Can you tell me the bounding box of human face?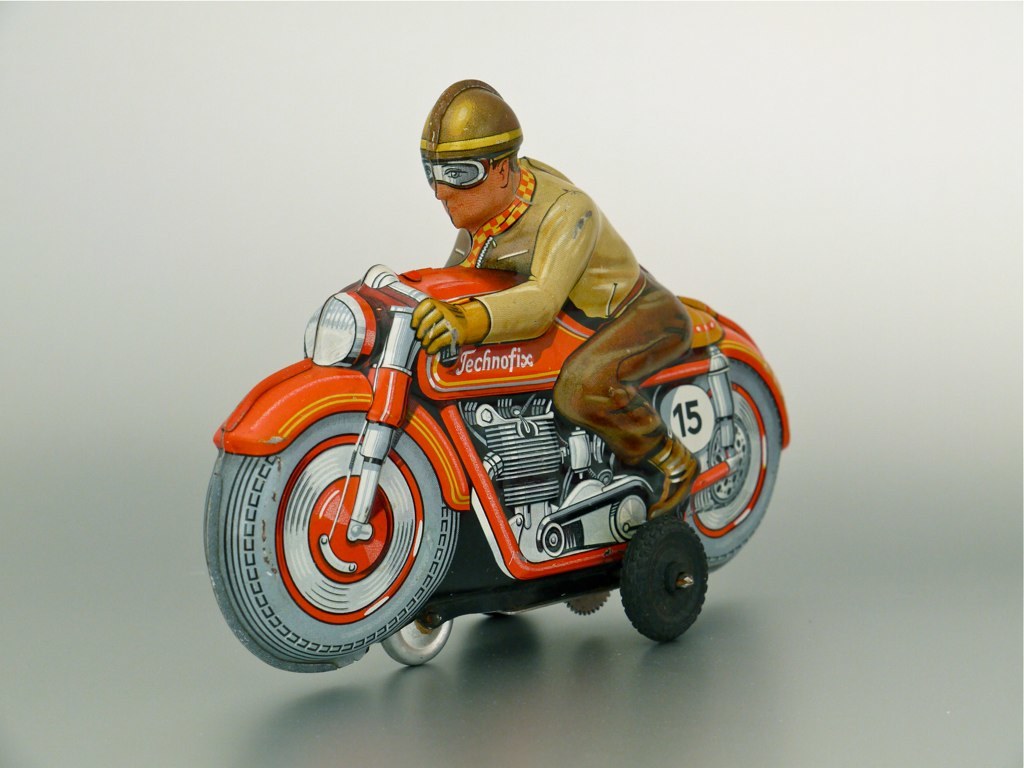
431/161/502/228.
